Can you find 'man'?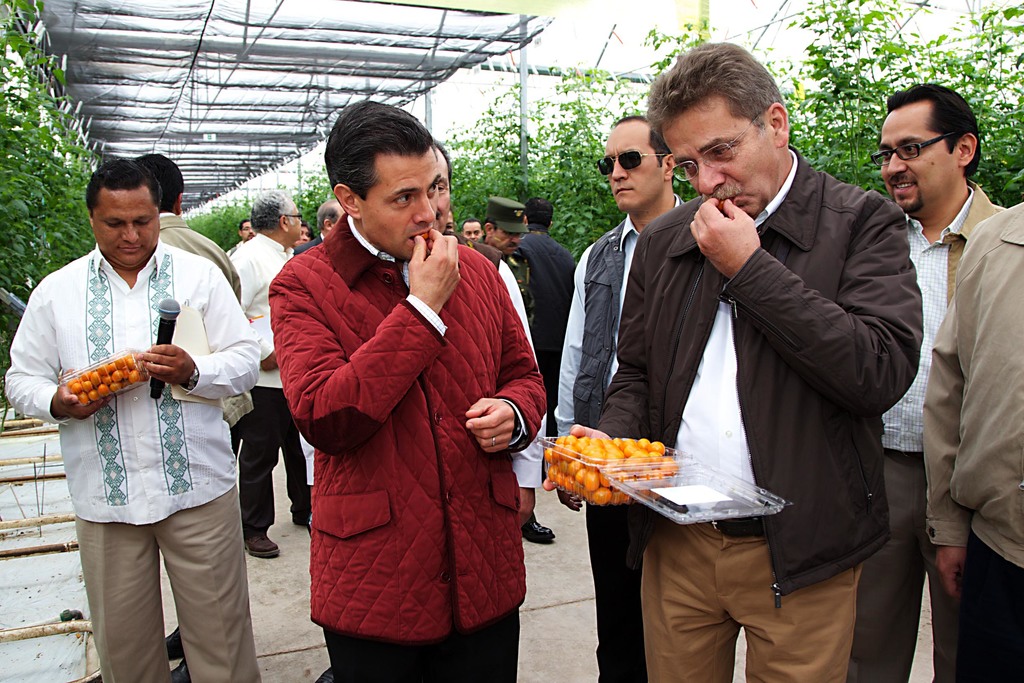
Yes, bounding box: pyautogui.locateOnScreen(273, 99, 544, 682).
